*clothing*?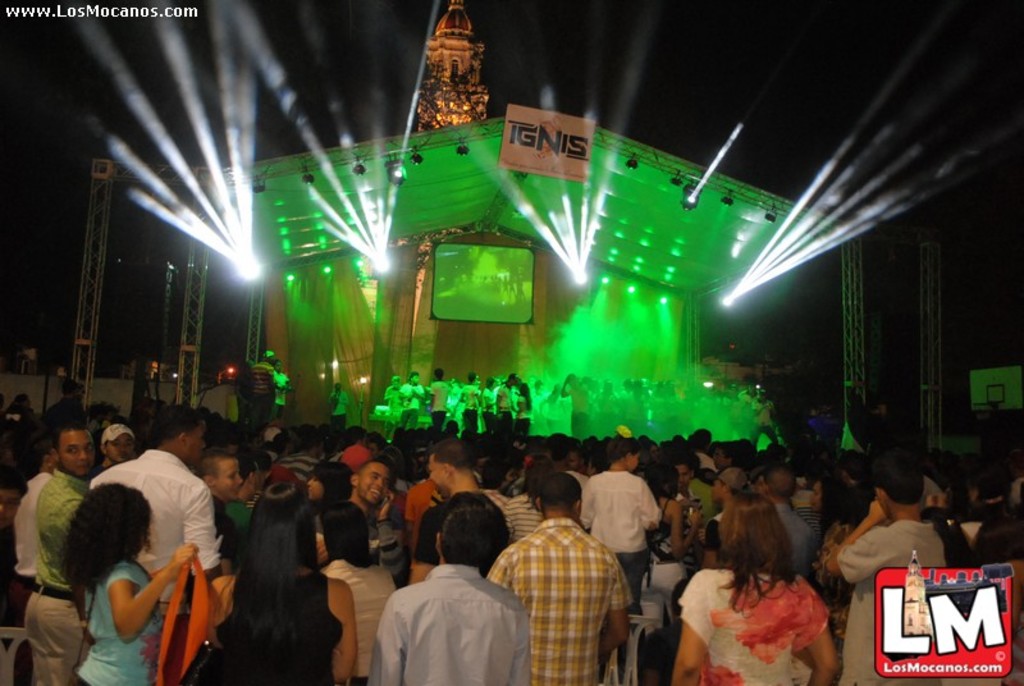
region(210, 572, 346, 685)
